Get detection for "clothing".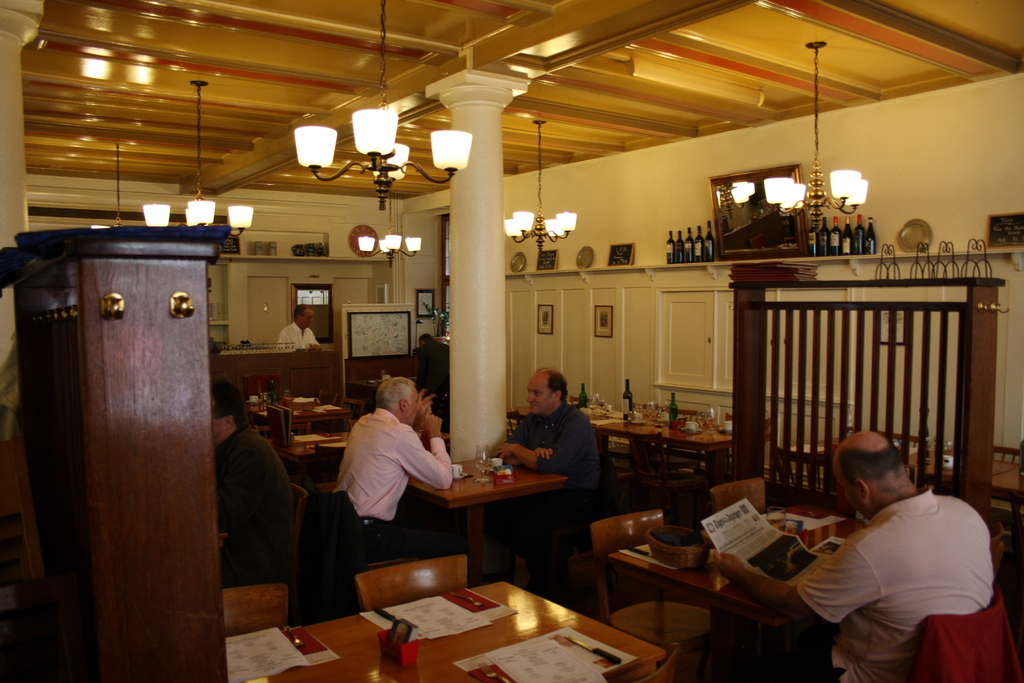
Detection: bbox=[212, 428, 292, 587].
